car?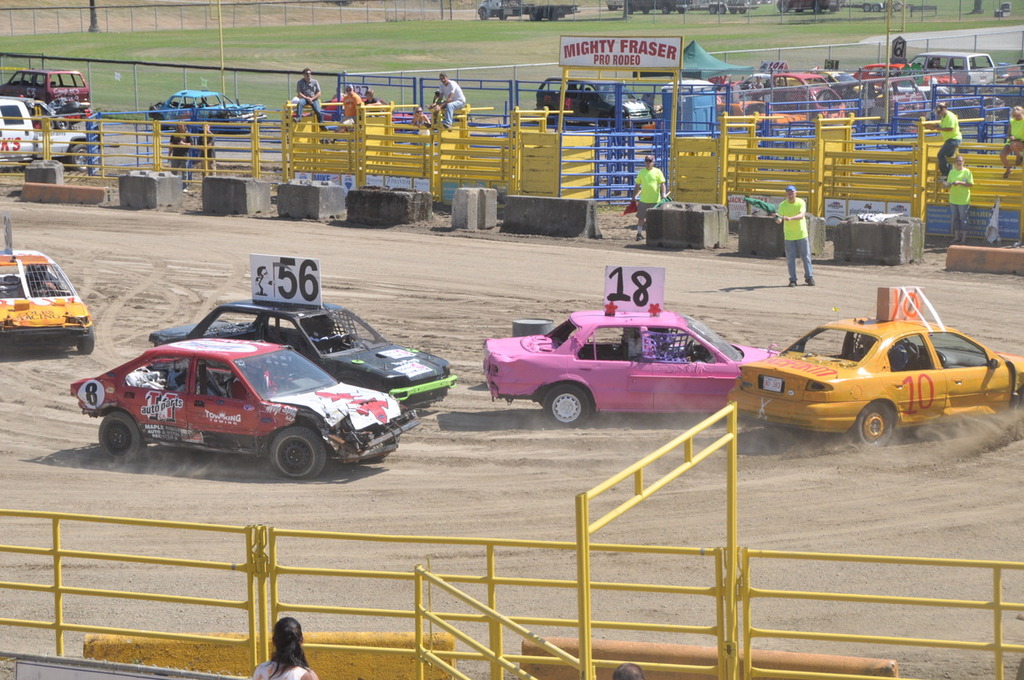
locate(0, 69, 97, 114)
